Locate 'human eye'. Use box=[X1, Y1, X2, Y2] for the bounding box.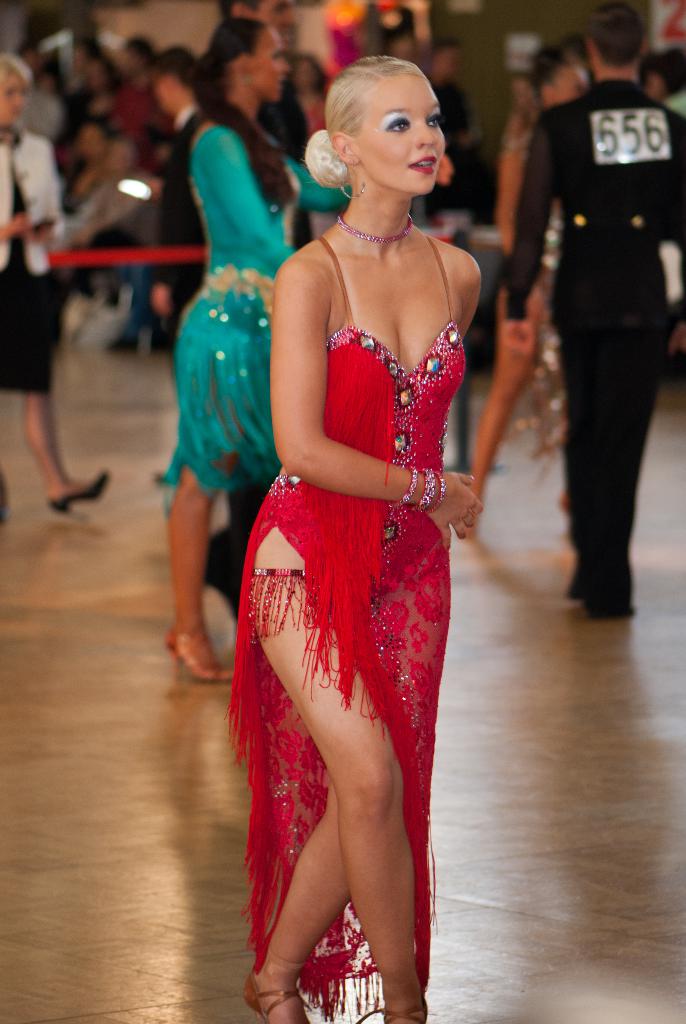
box=[388, 111, 411, 136].
